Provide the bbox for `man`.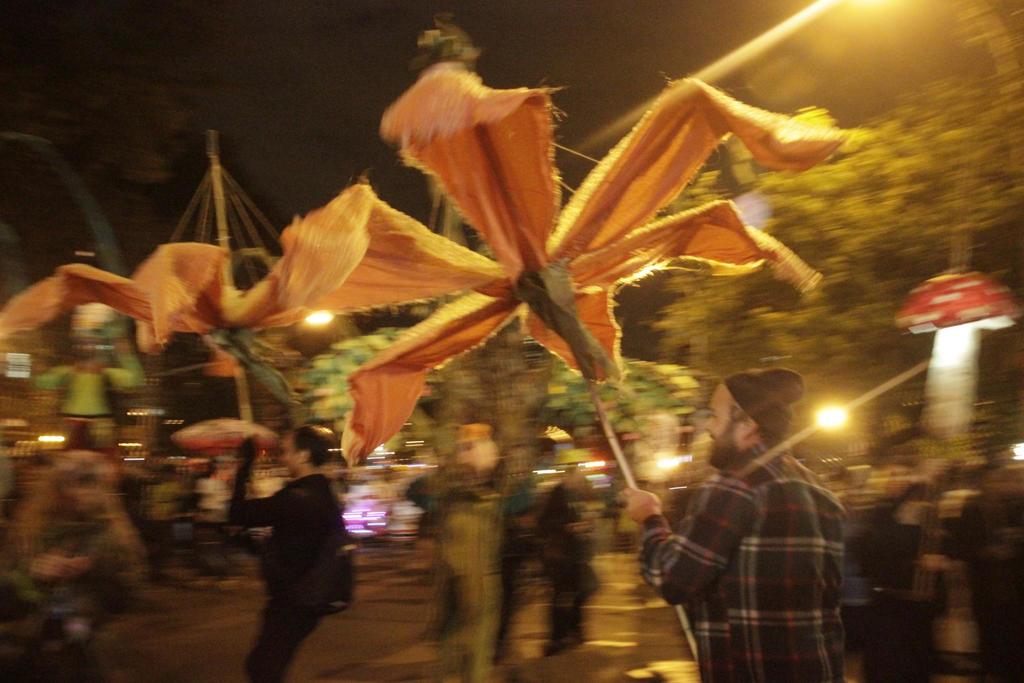
<box>225,419,344,682</box>.
